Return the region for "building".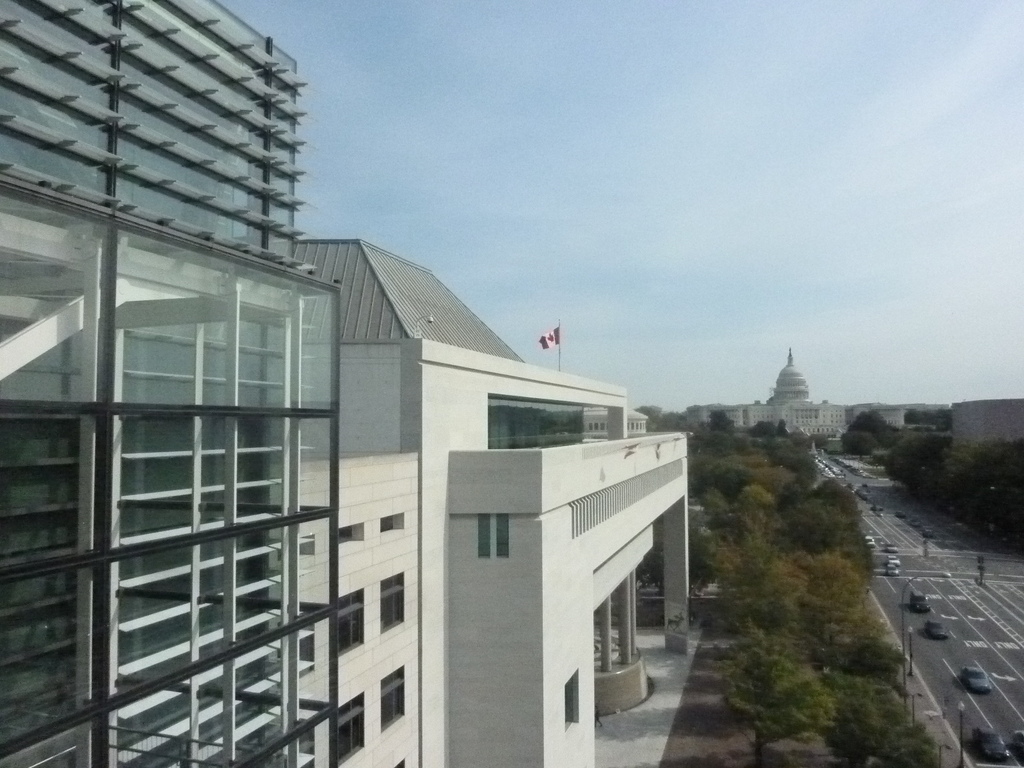
290,230,698,767.
